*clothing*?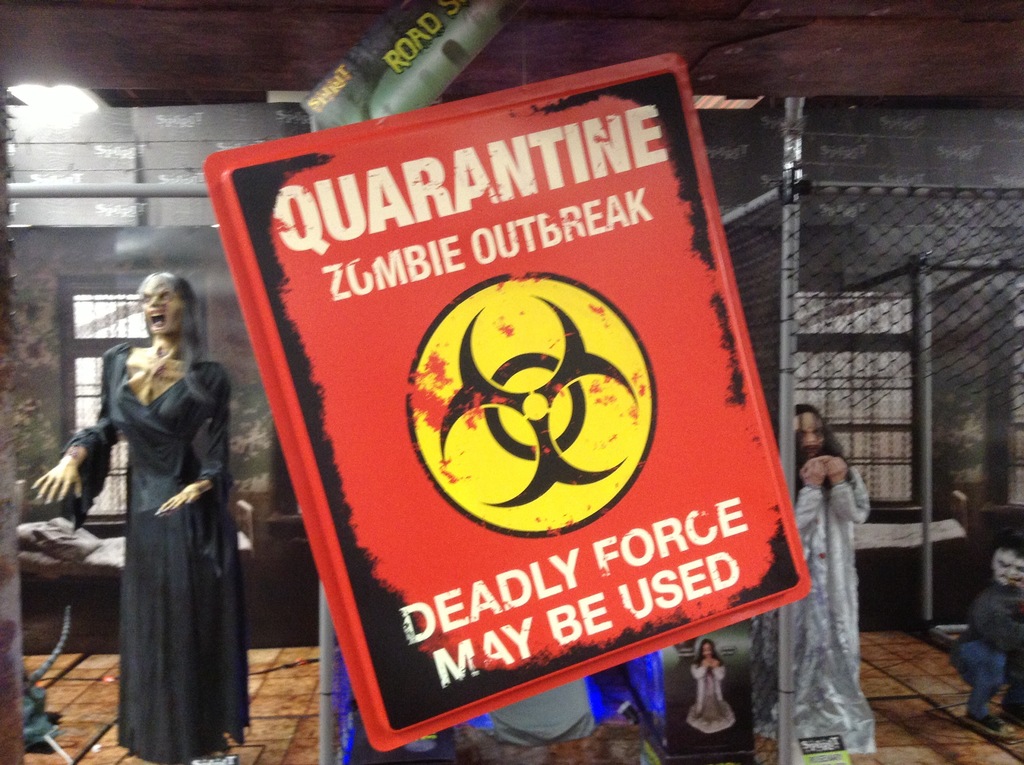
box=[788, 455, 869, 759]
